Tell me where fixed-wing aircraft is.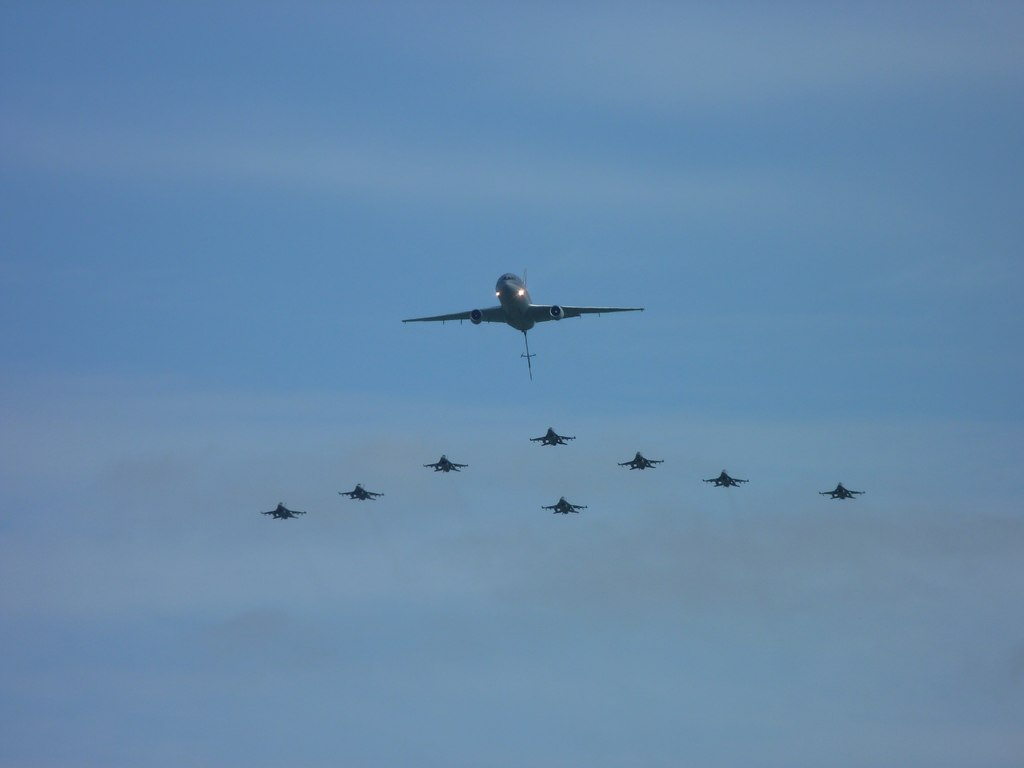
fixed-wing aircraft is at detection(532, 426, 575, 447).
